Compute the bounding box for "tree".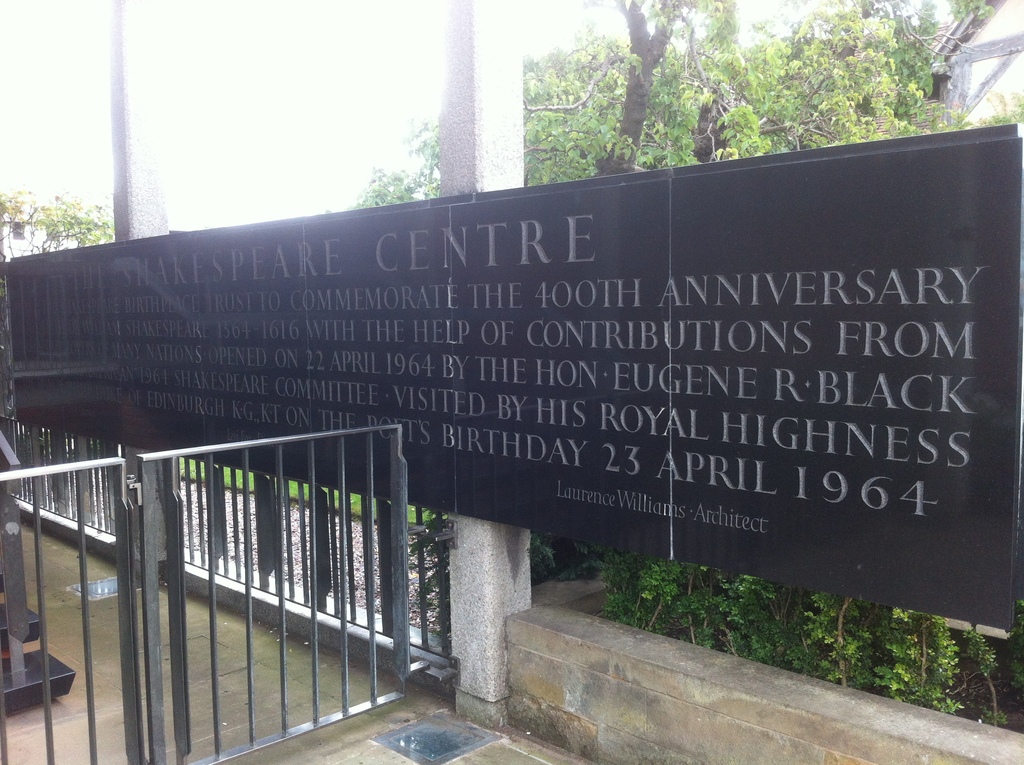
356, 0, 993, 208.
